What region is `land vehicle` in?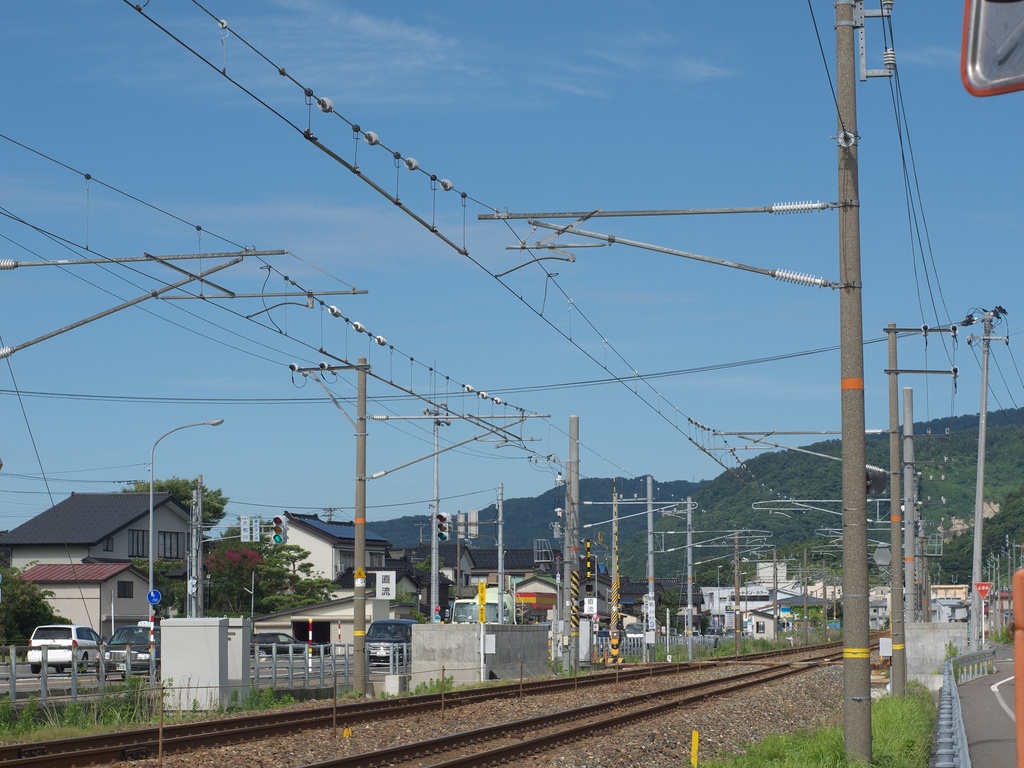
{"x1": 362, "y1": 615, "x2": 413, "y2": 657}.
